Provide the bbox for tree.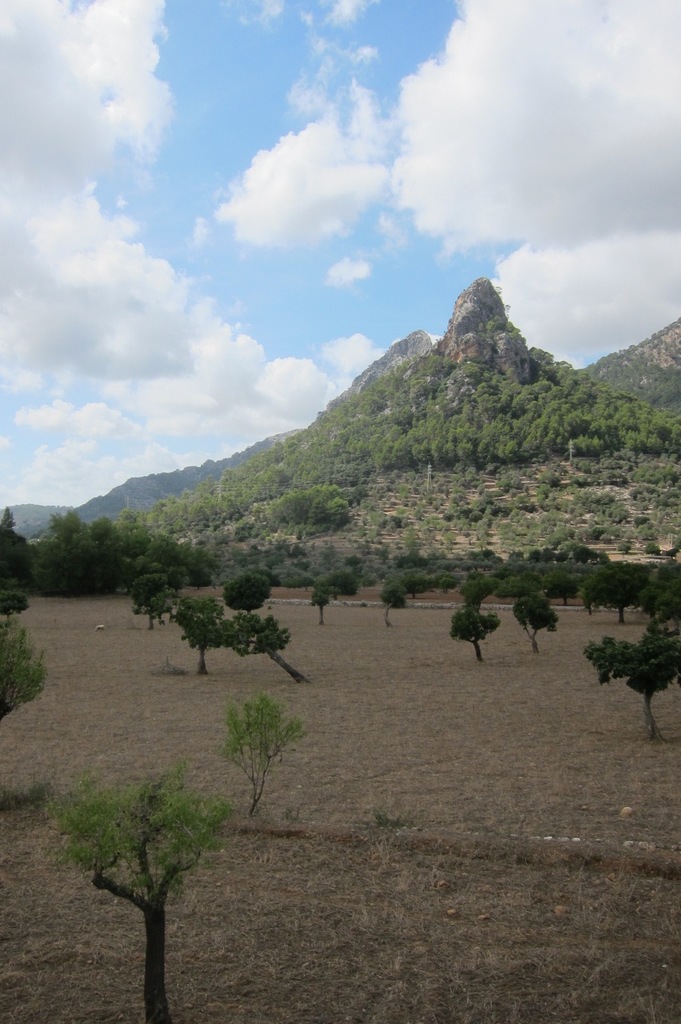
bbox=(509, 593, 564, 660).
